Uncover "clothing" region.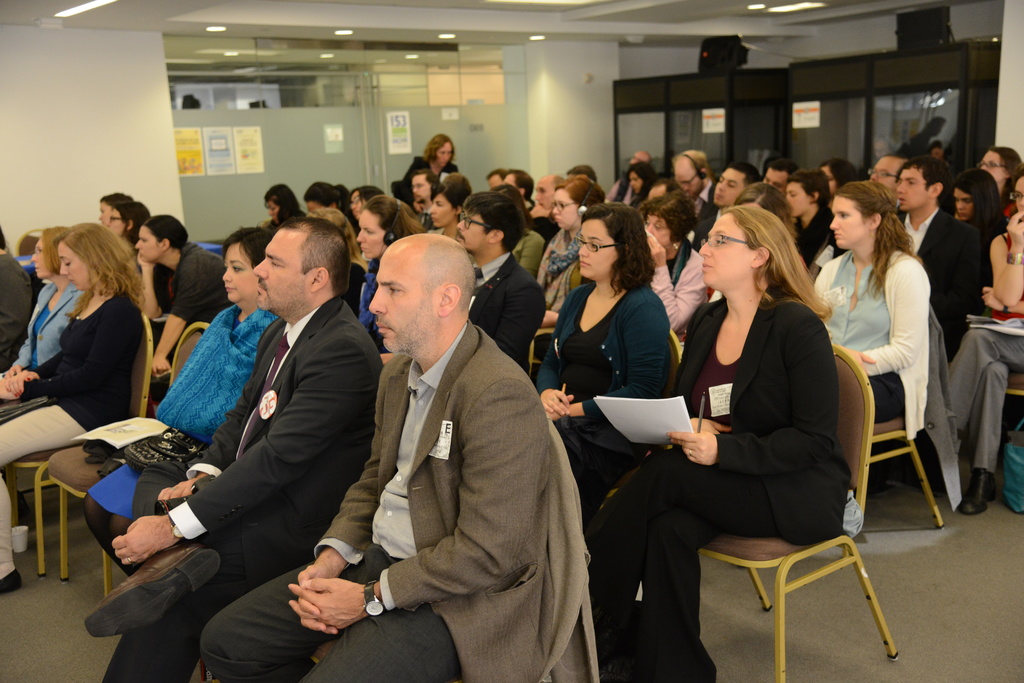
Uncovered: <region>646, 238, 709, 359</region>.
